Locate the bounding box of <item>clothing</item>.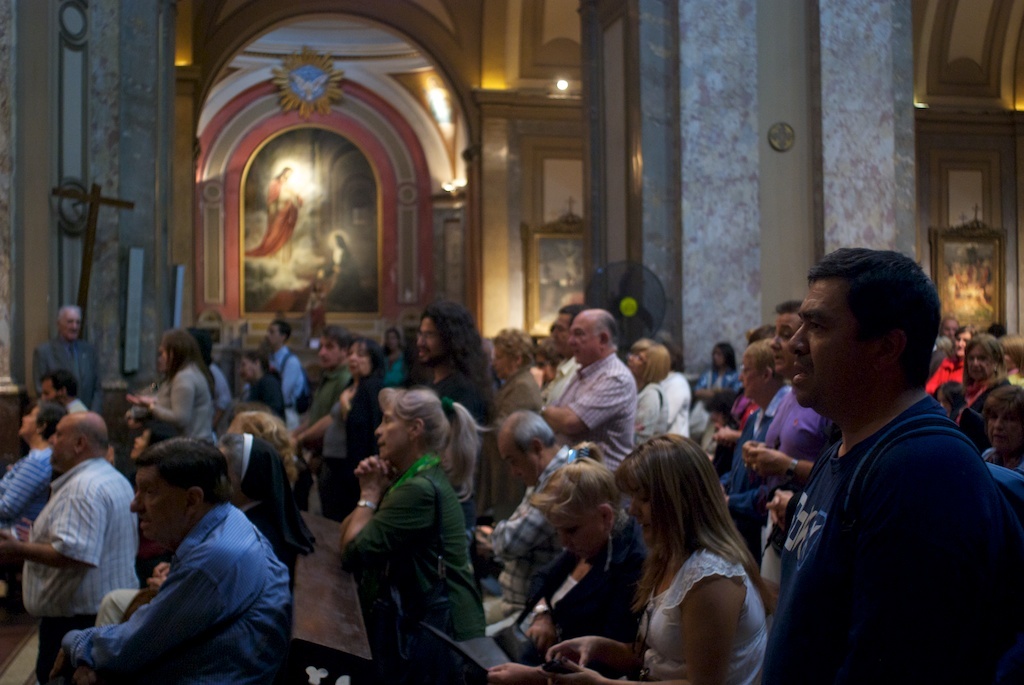
Bounding box: bbox=[414, 365, 496, 429].
